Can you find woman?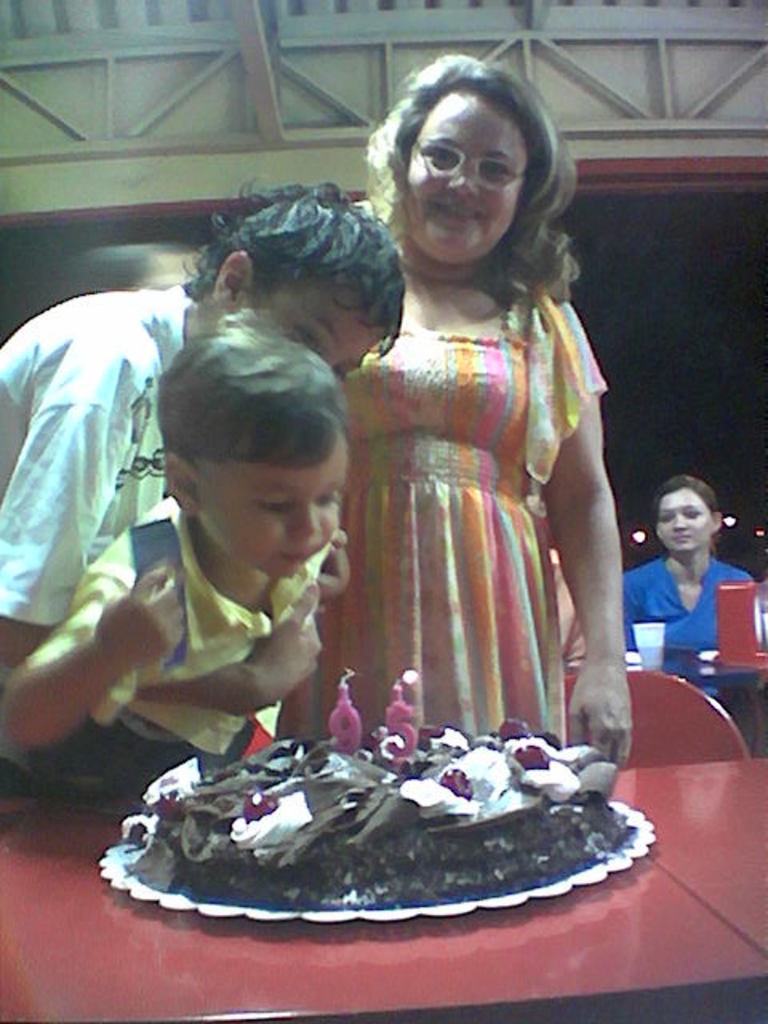
Yes, bounding box: Rect(173, 94, 632, 846).
